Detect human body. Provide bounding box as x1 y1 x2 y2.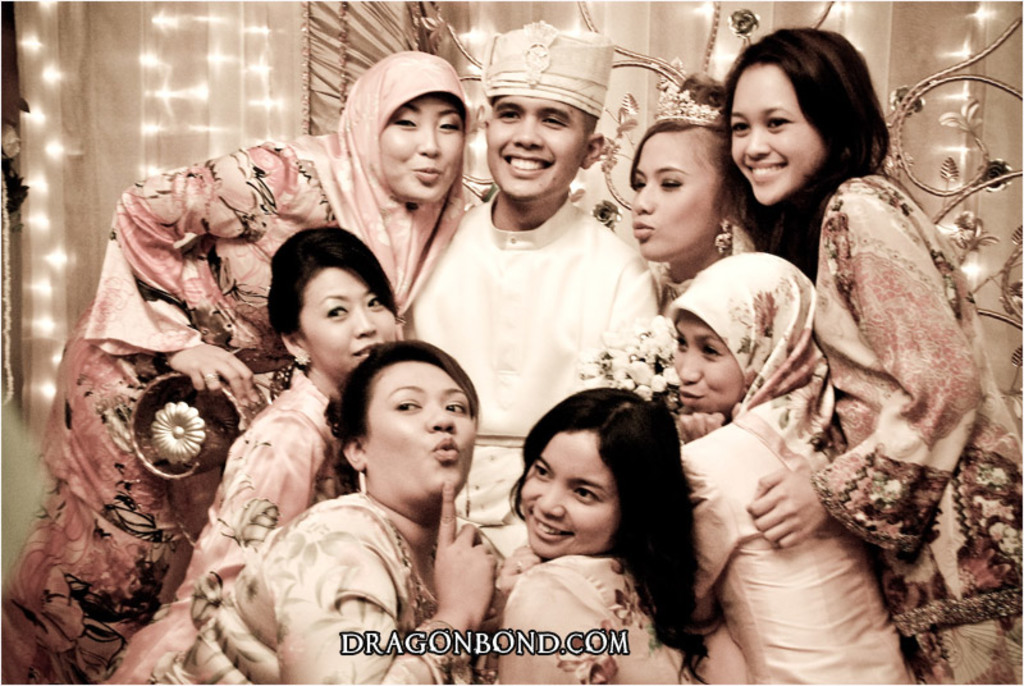
448 404 727 672.
